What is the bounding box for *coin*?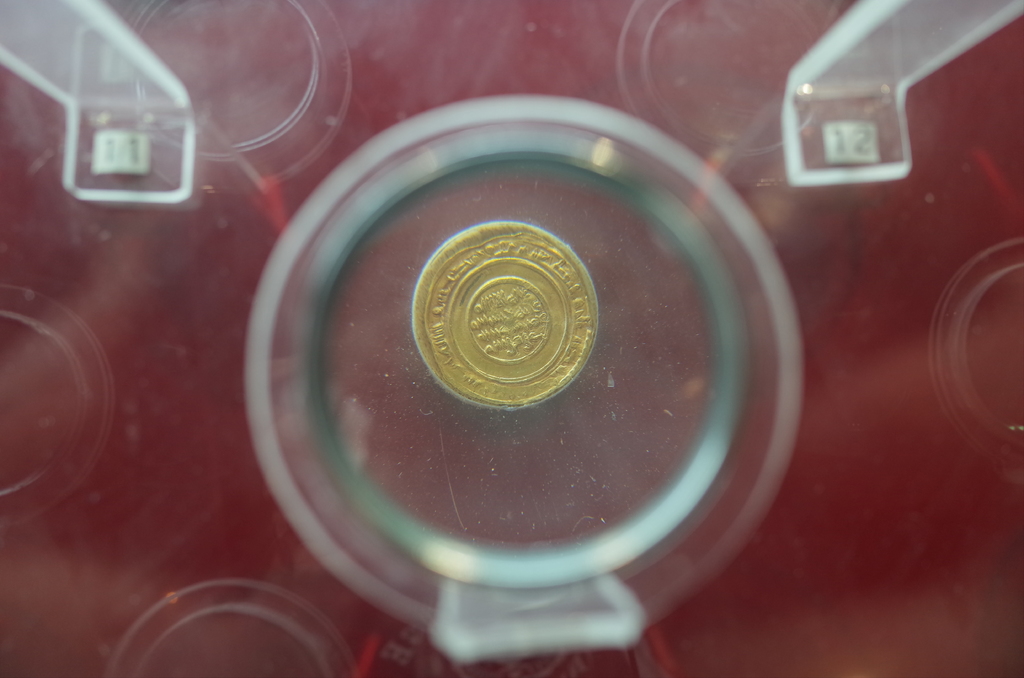
412 214 604 407.
